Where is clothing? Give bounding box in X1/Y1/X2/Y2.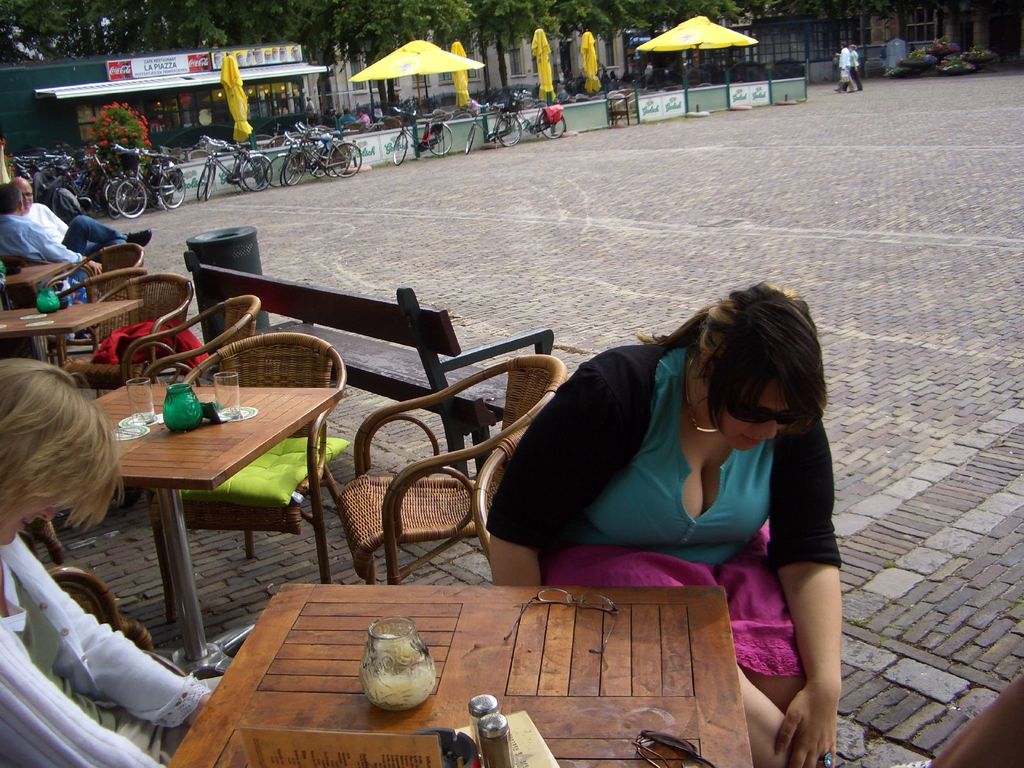
333/114/356/129.
